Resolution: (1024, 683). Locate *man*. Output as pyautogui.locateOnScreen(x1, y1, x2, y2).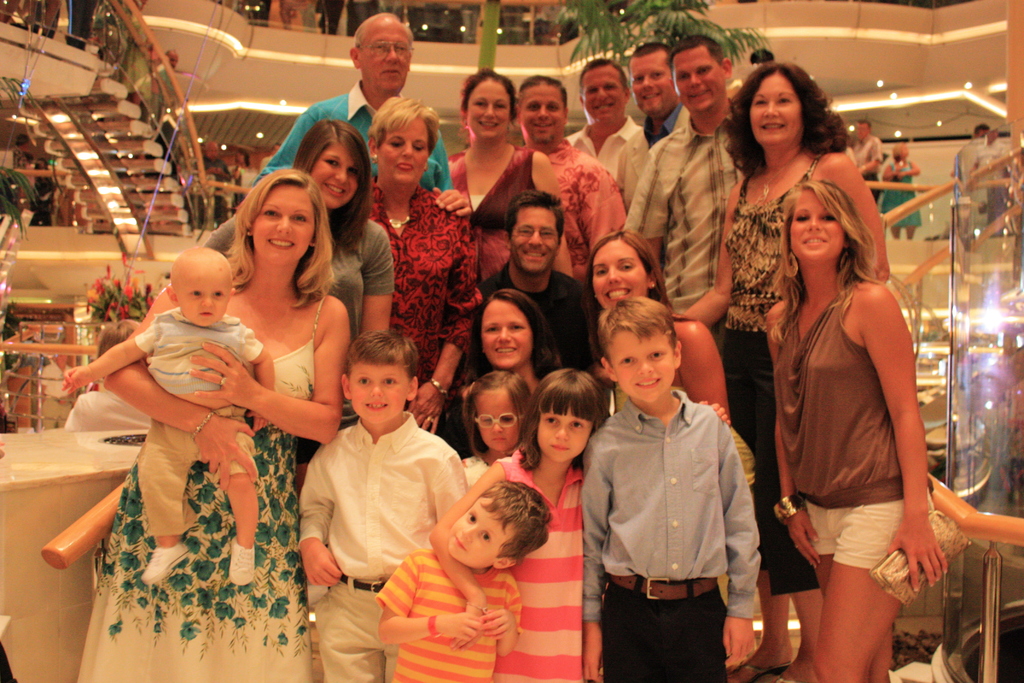
pyautogui.locateOnScreen(151, 46, 177, 146).
